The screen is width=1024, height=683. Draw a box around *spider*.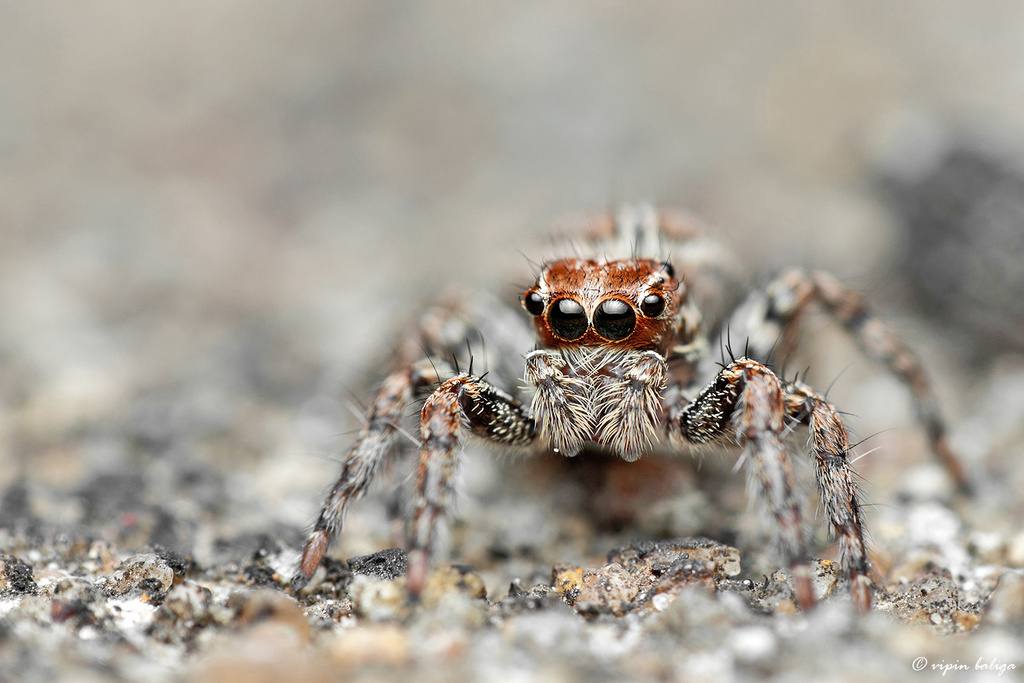
crop(284, 188, 984, 617).
